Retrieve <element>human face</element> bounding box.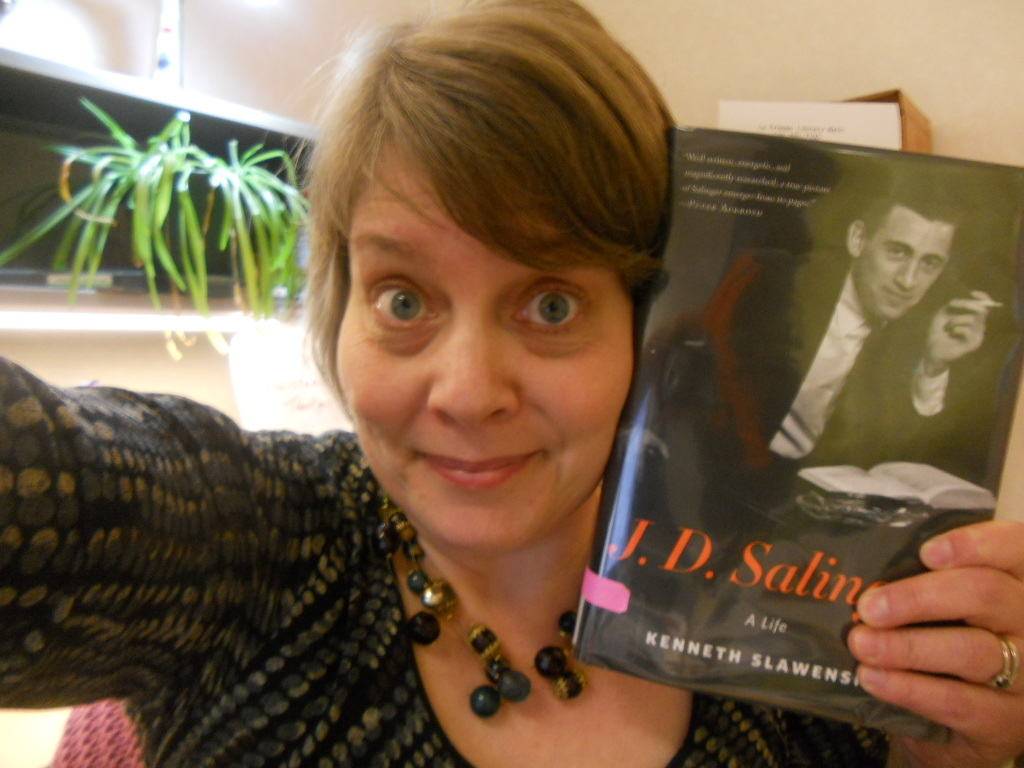
Bounding box: crop(332, 132, 627, 551).
